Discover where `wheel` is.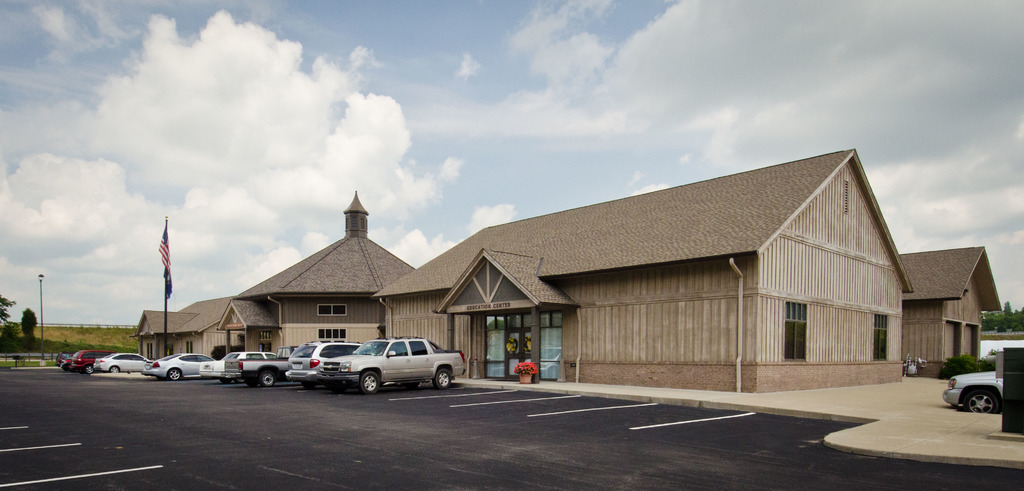
Discovered at left=362, top=370, right=380, bottom=395.
